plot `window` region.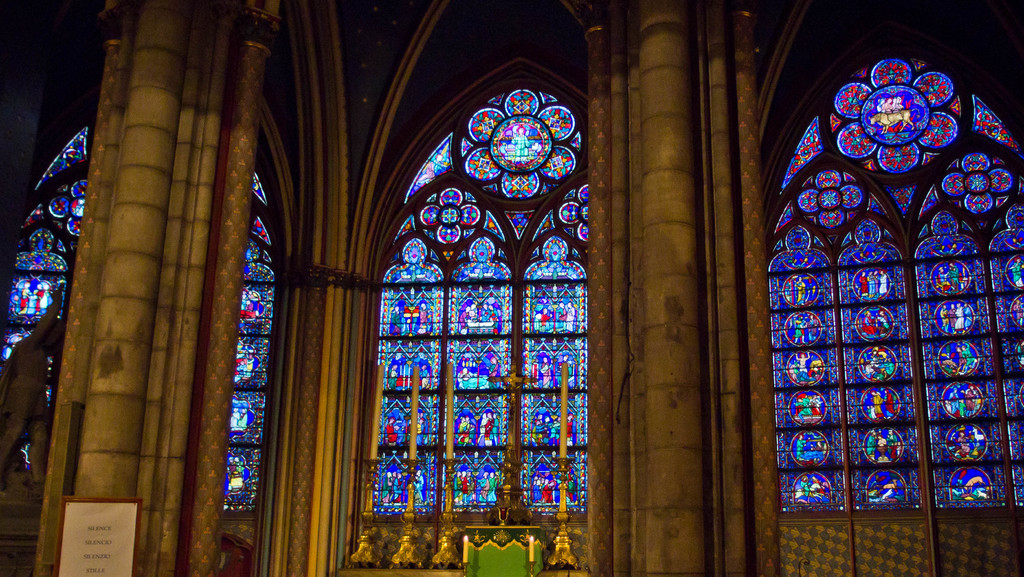
Plotted at BBox(364, 72, 601, 531).
